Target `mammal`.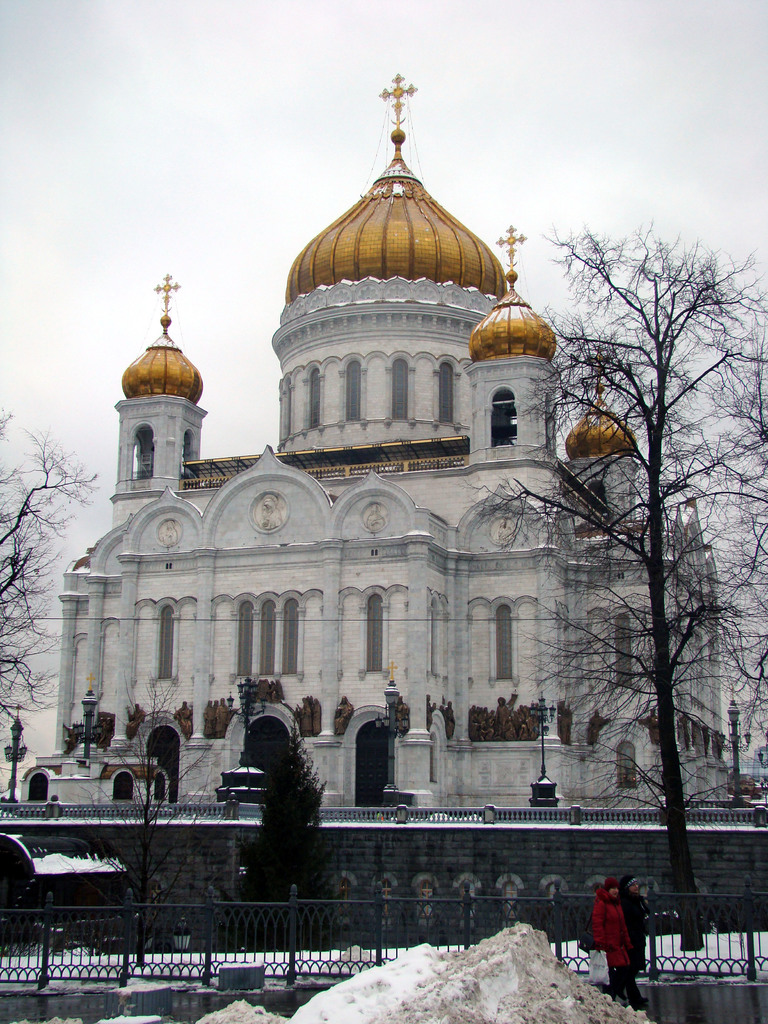
Target region: box(636, 706, 659, 746).
